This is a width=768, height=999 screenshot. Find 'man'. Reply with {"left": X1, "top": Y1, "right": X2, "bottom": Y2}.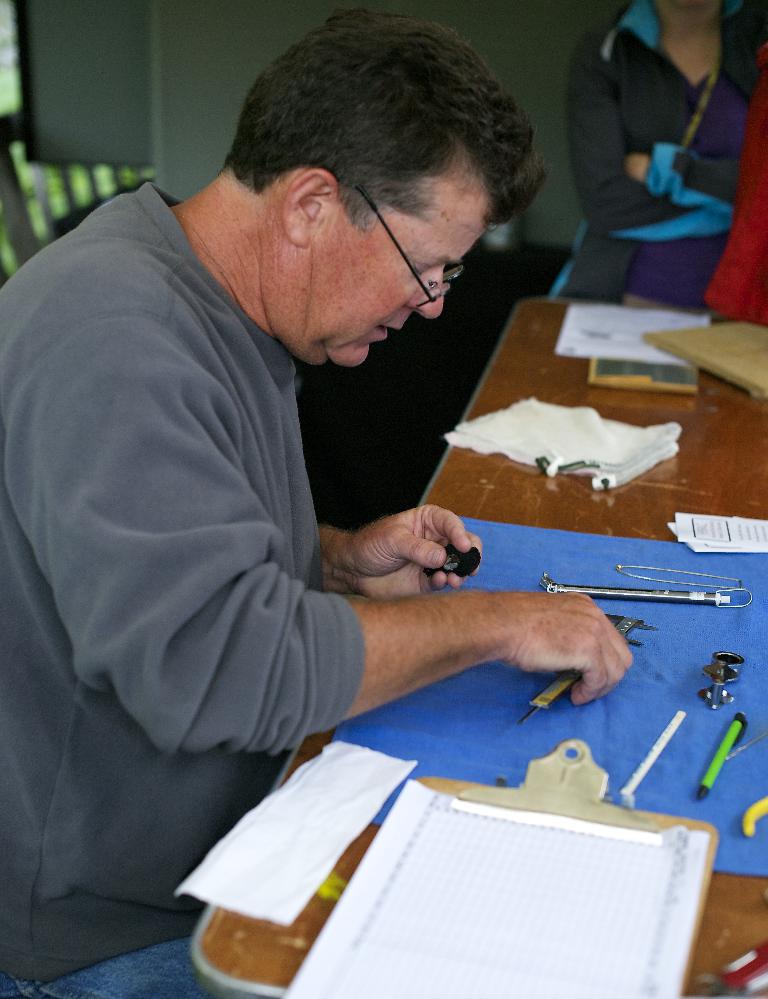
{"left": 0, "top": 27, "right": 602, "bottom": 958}.
